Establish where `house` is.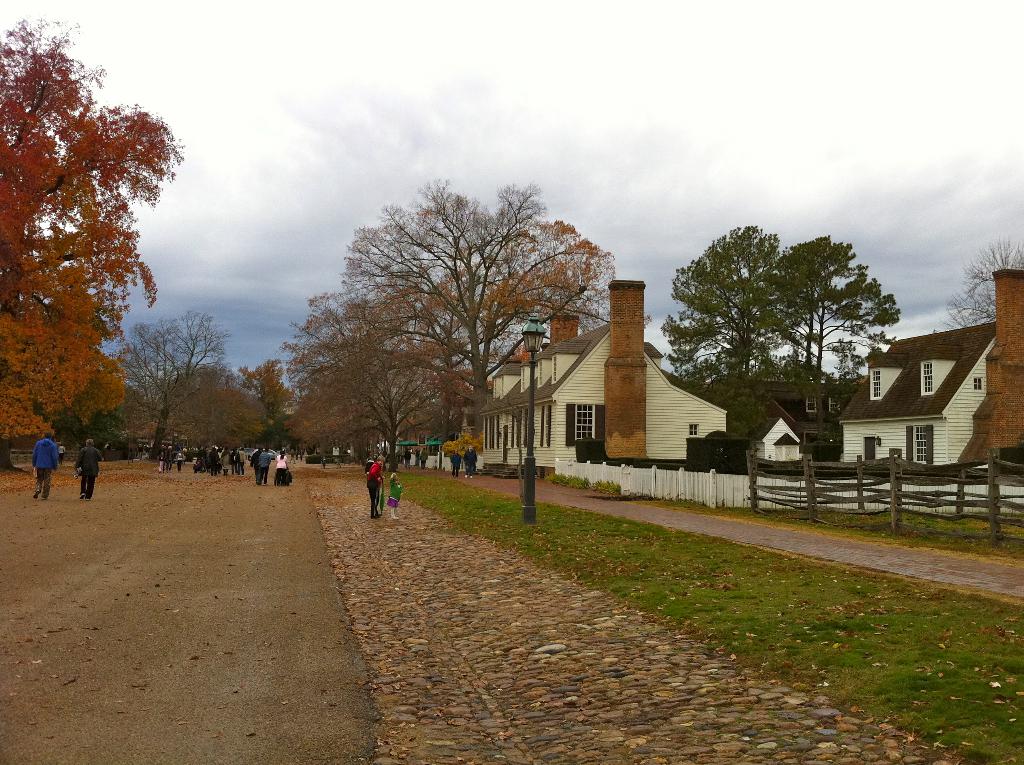
Established at Rect(838, 322, 997, 461).
